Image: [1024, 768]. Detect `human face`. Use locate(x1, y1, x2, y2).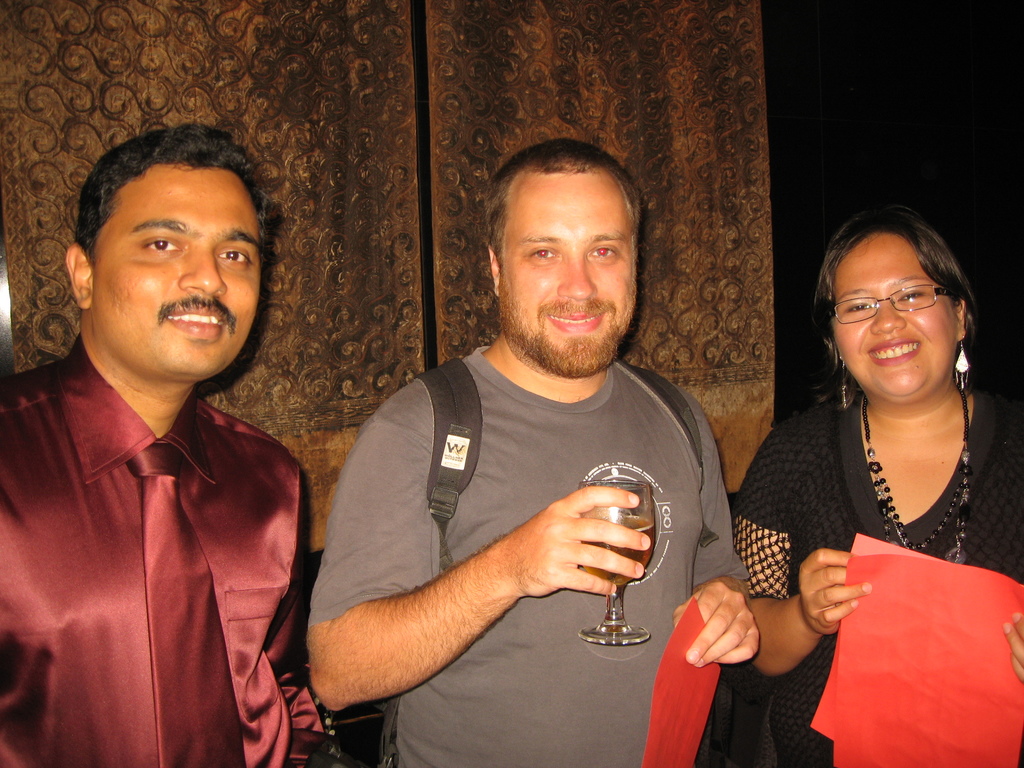
locate(836, 233, 956, 394).
